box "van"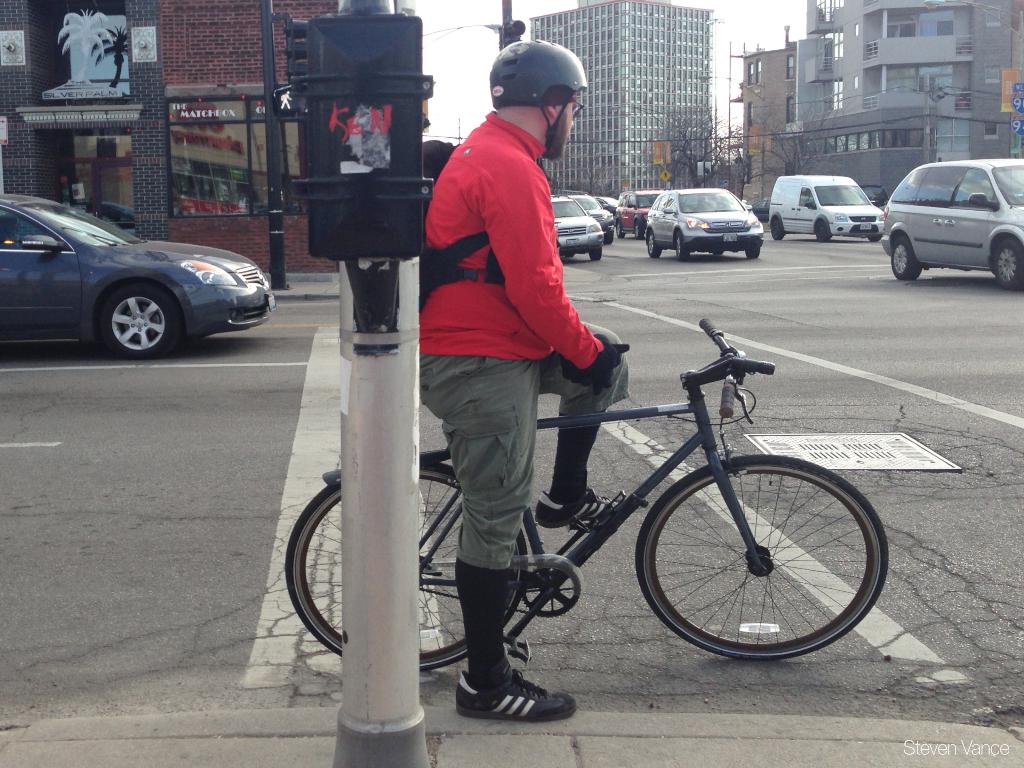
detection(767, 167, 885, 242)
